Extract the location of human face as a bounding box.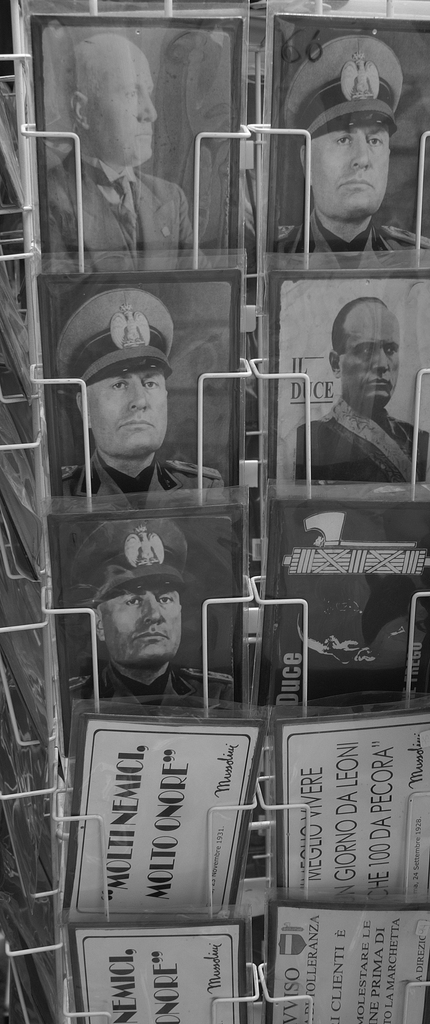
detection(87, 369, 164, 451).
